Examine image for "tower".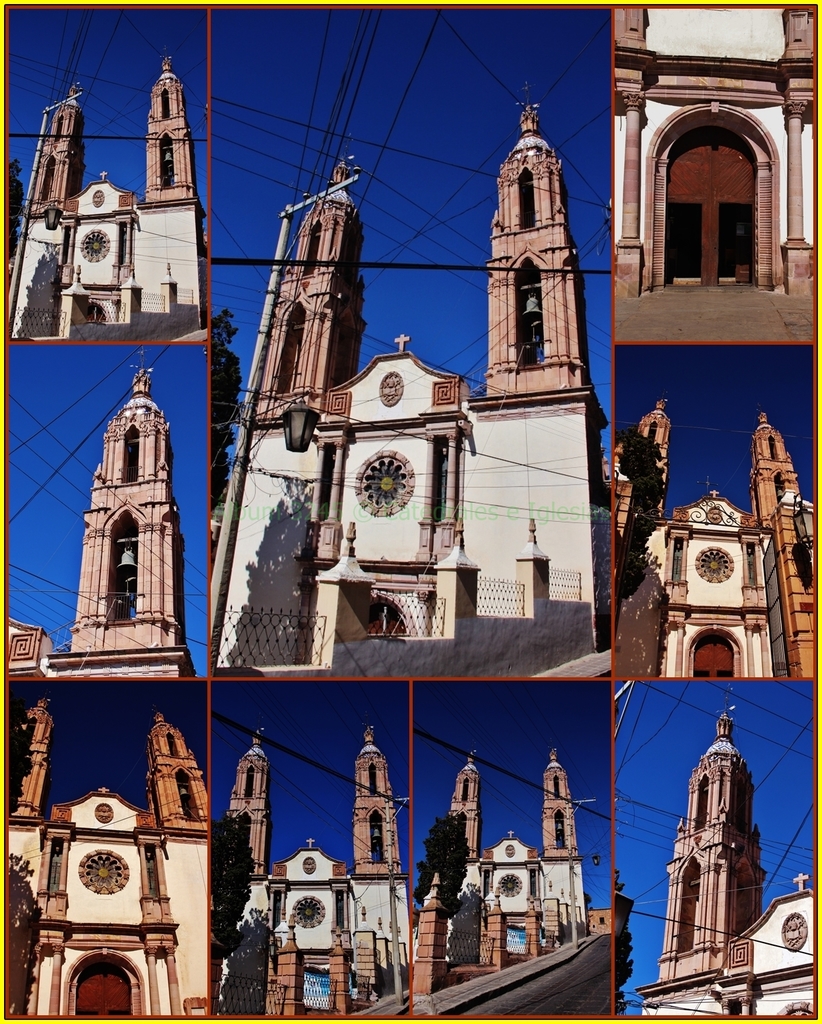
Examination result: <box>52,323,187,666</box>.
